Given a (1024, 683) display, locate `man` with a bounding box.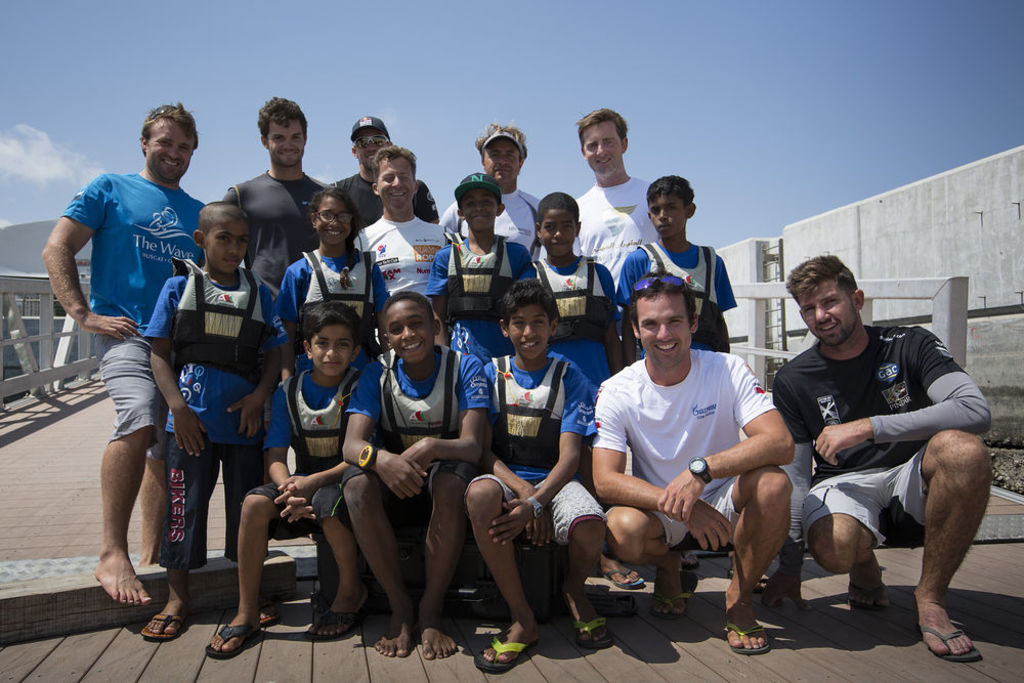
Located: <region>575, 108, 655, 339</region>.
